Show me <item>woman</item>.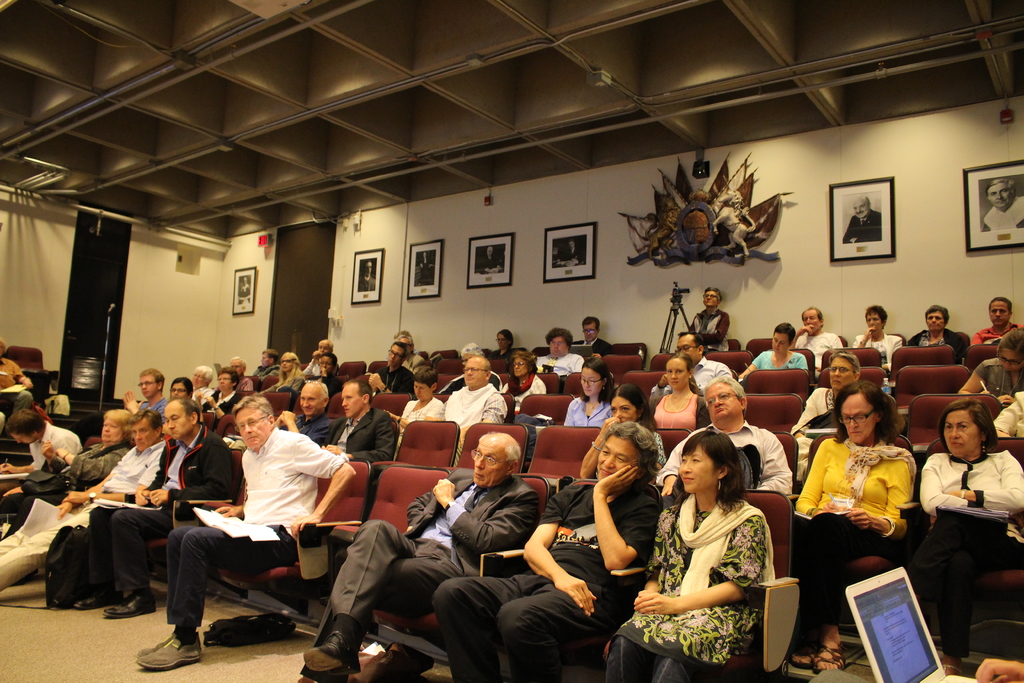
<item>woman</item> is here: pyautogui.locateOnScreen(793, 352, 867, 488).
